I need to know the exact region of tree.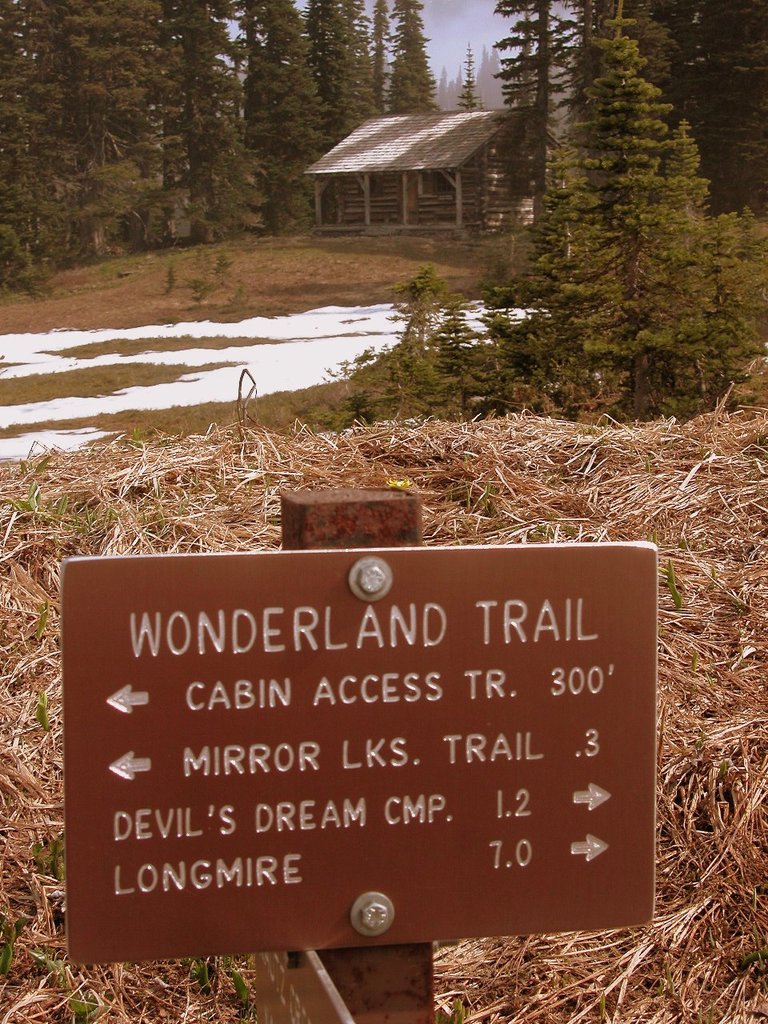
Region: box(53, 0, 176, 258).
